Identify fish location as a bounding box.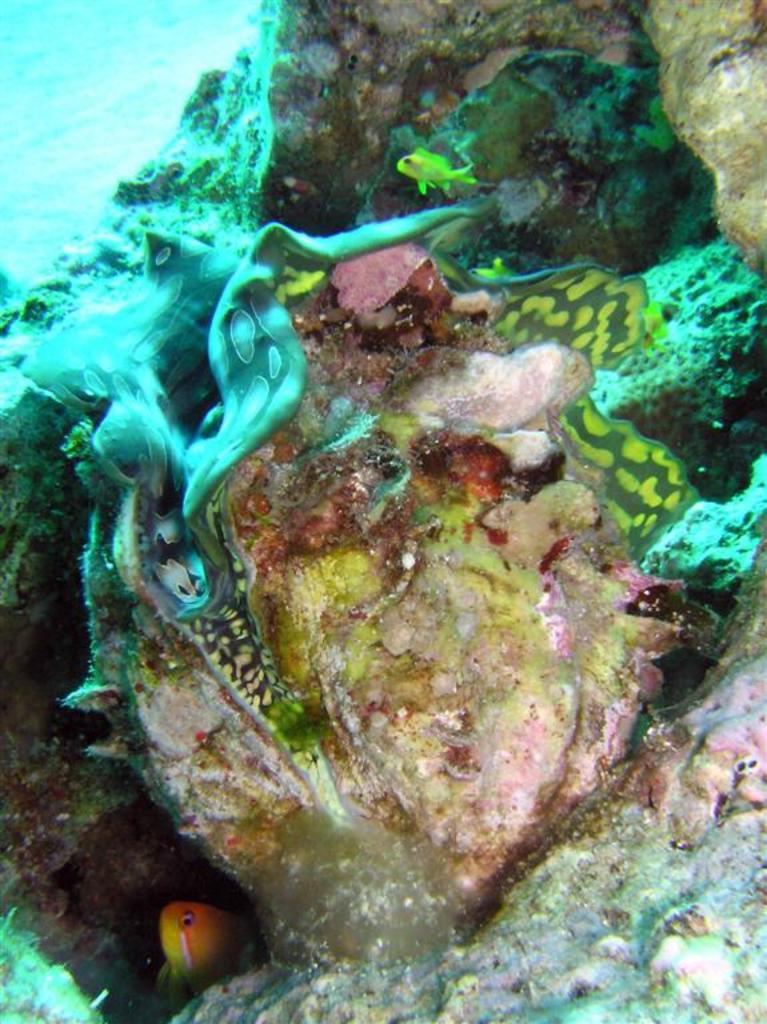
(383, 155, 474, 192).
